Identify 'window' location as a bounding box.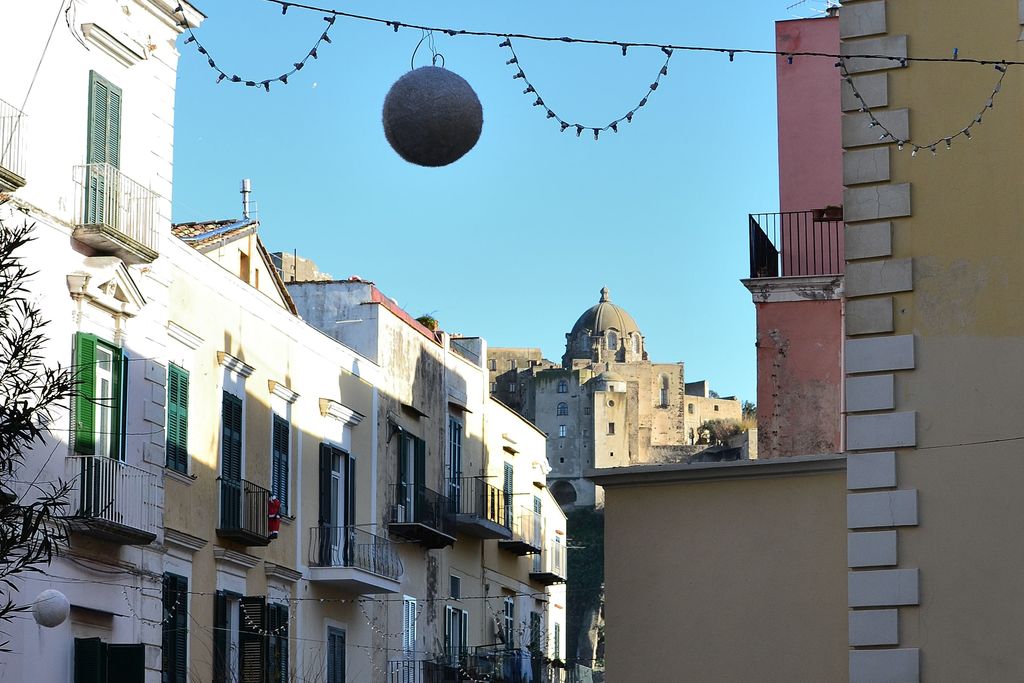
box=[558, 402, 572, 418].
